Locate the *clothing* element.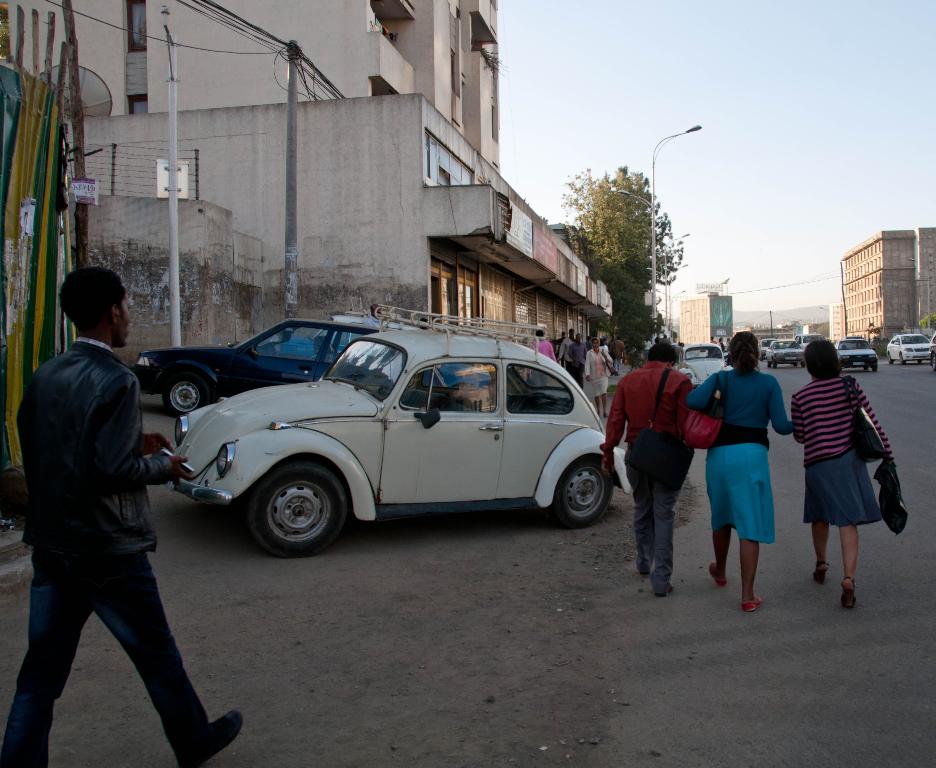
Element bbox: (x1=598, y1=360, x2=696, y2=594).
